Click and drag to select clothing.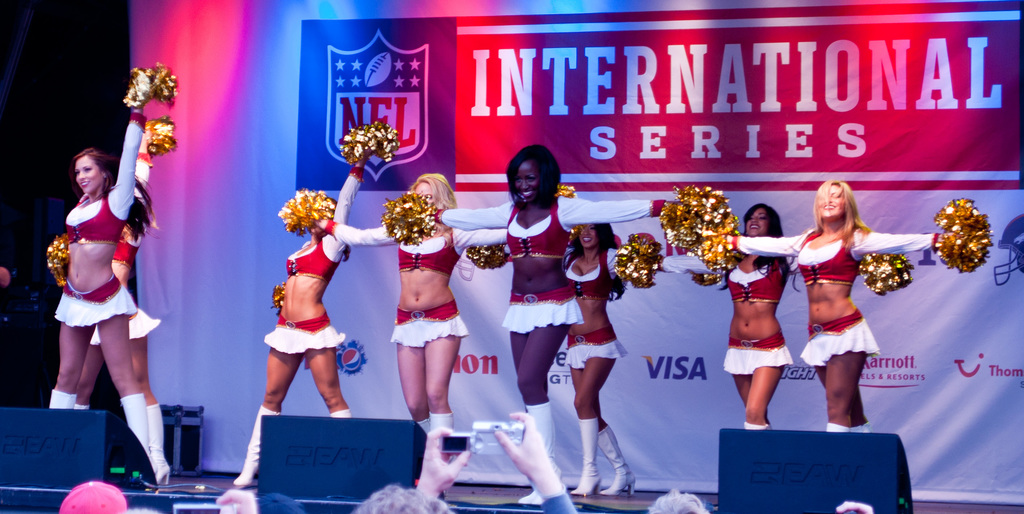
Selection: (left=720, top=259, right=784, bottom=309).
